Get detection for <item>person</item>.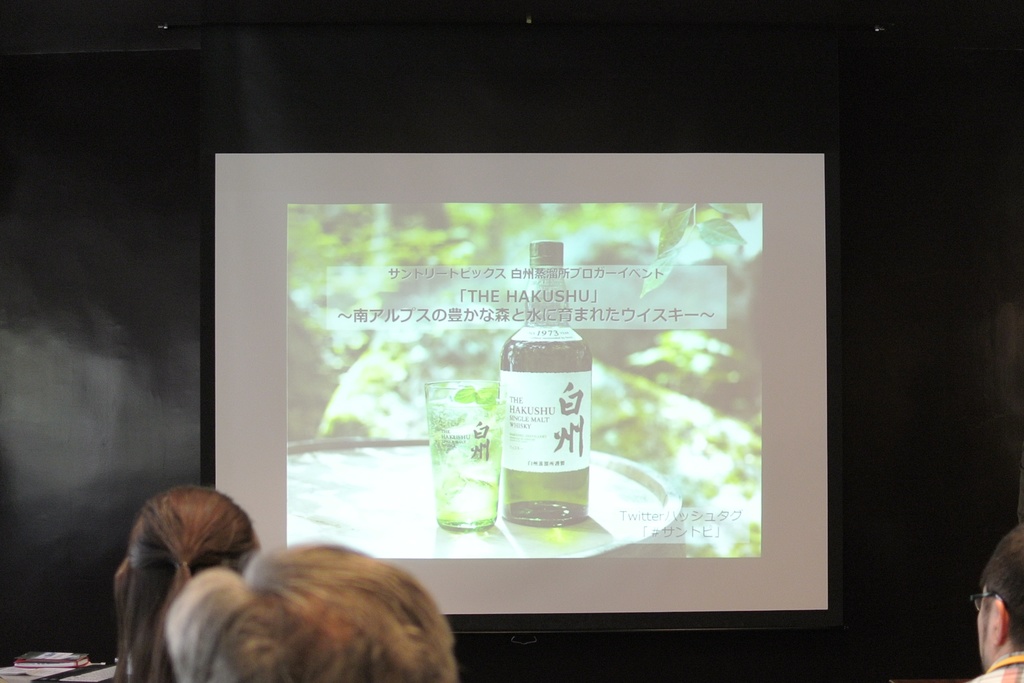
Detection: bbox=[160, 539, 461, 682].
